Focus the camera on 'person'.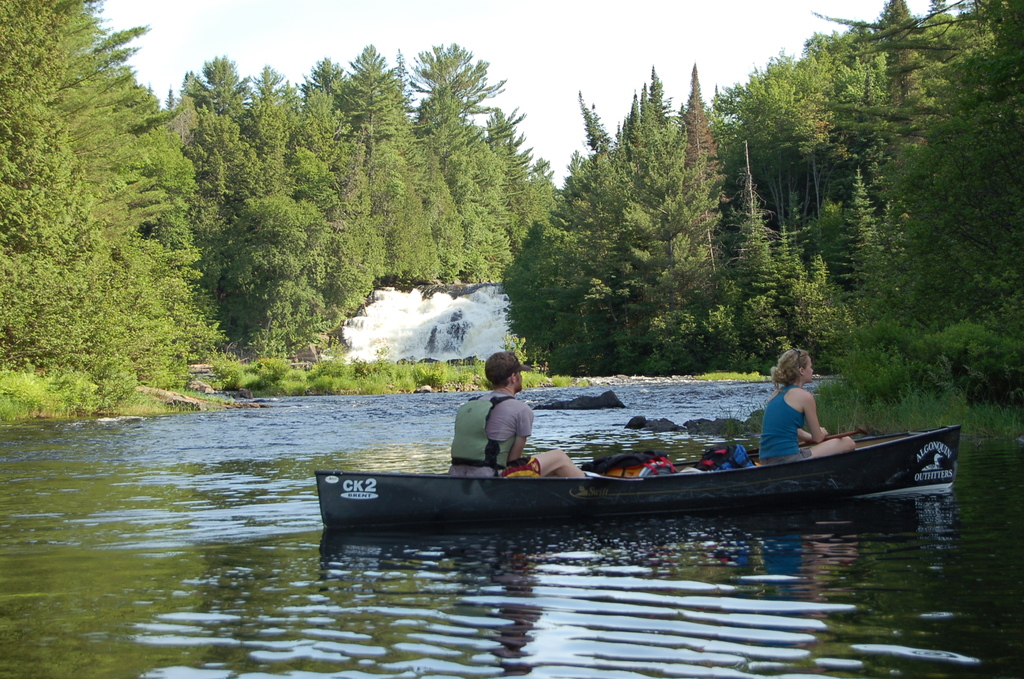
Focus region: BBox(769, 368, 849, 477).
